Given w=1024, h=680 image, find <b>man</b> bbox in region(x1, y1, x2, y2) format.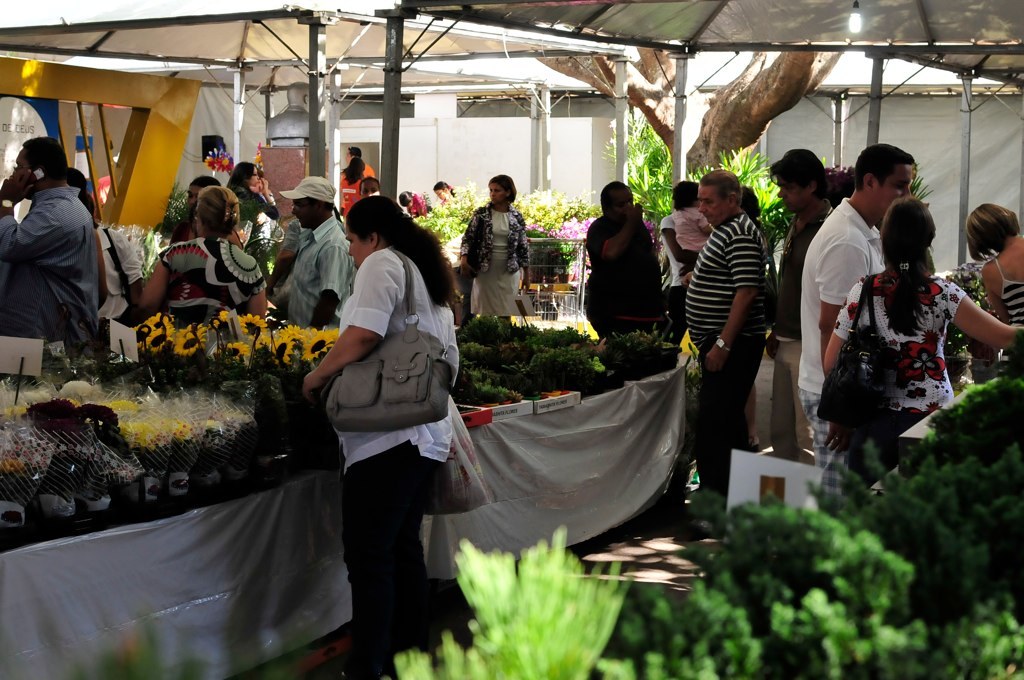
region(0, 133, 119, 372).
